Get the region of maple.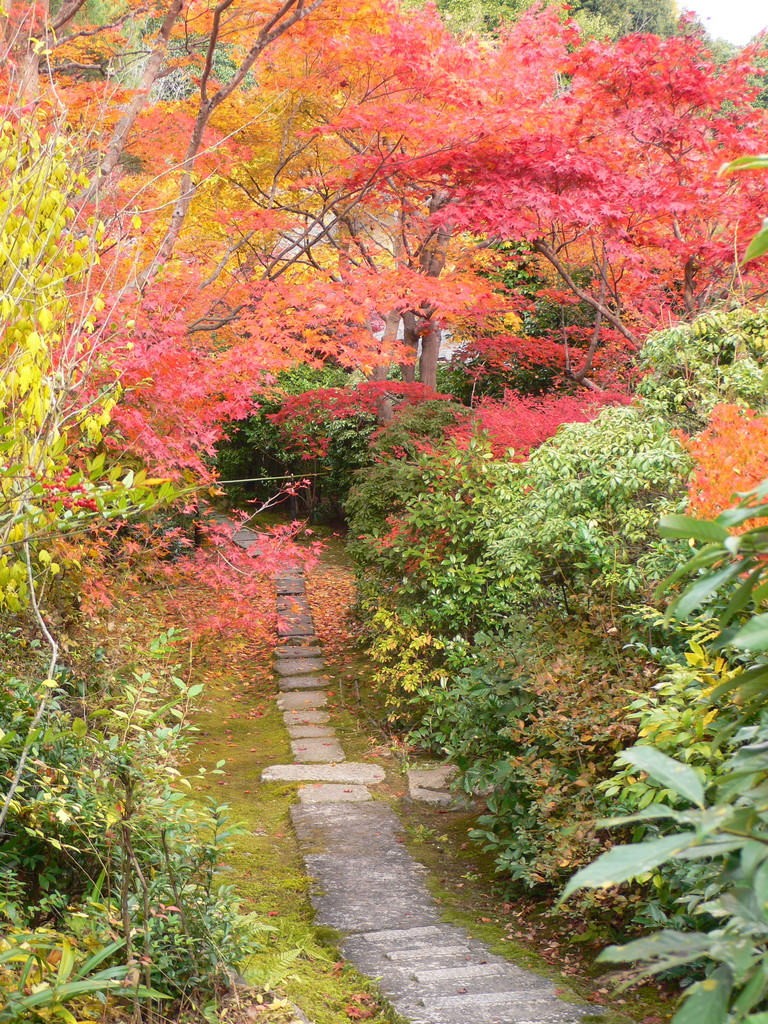
[285,0,764,386].
